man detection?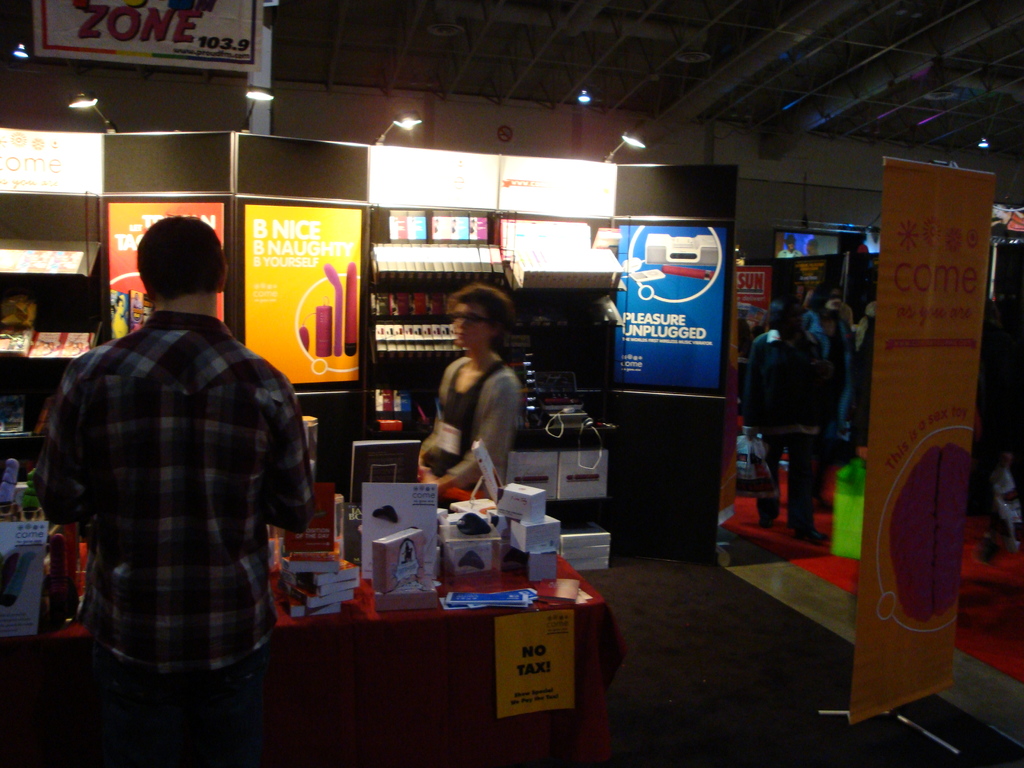
rect(35, 221, 316, 700)
